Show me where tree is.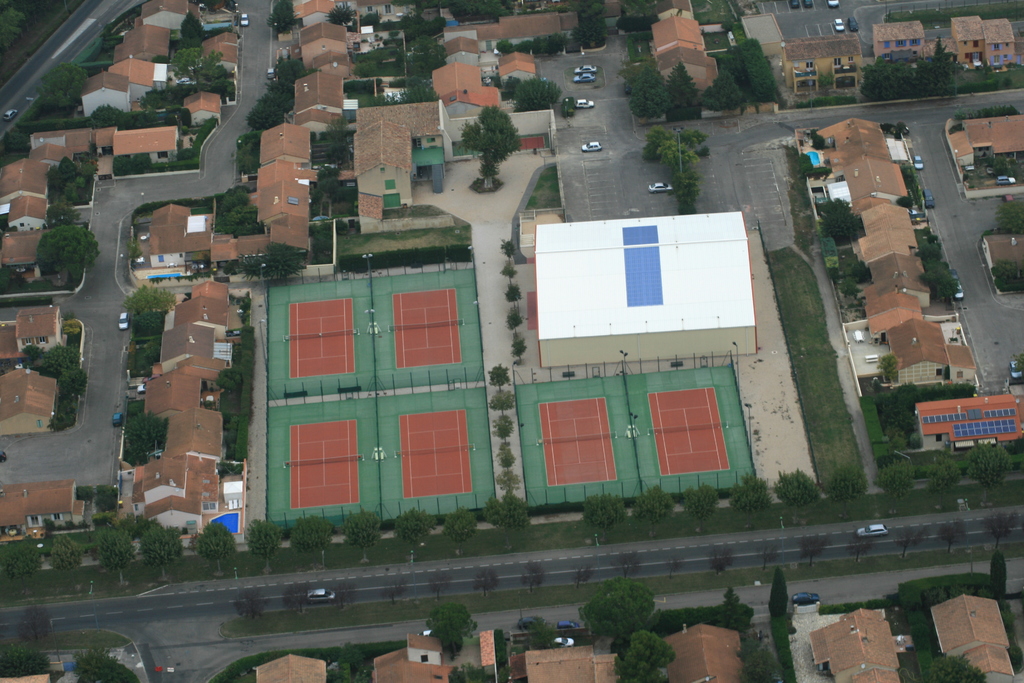
tree is at Rect(323, 3, 355, 27).
